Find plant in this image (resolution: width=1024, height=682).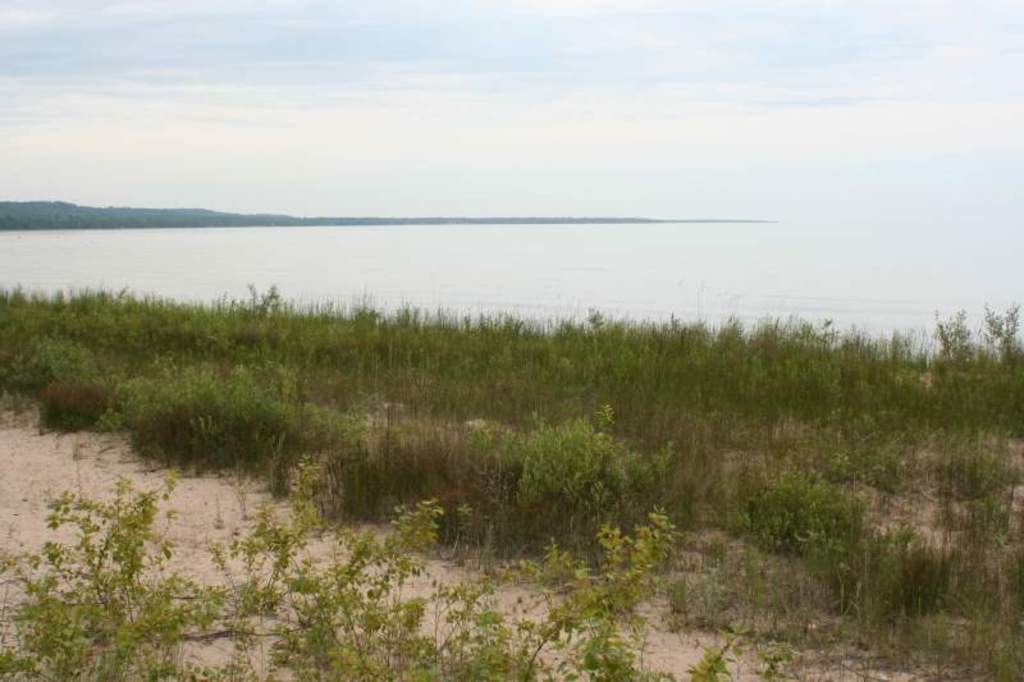
rect(23, 393, 205, 665).
